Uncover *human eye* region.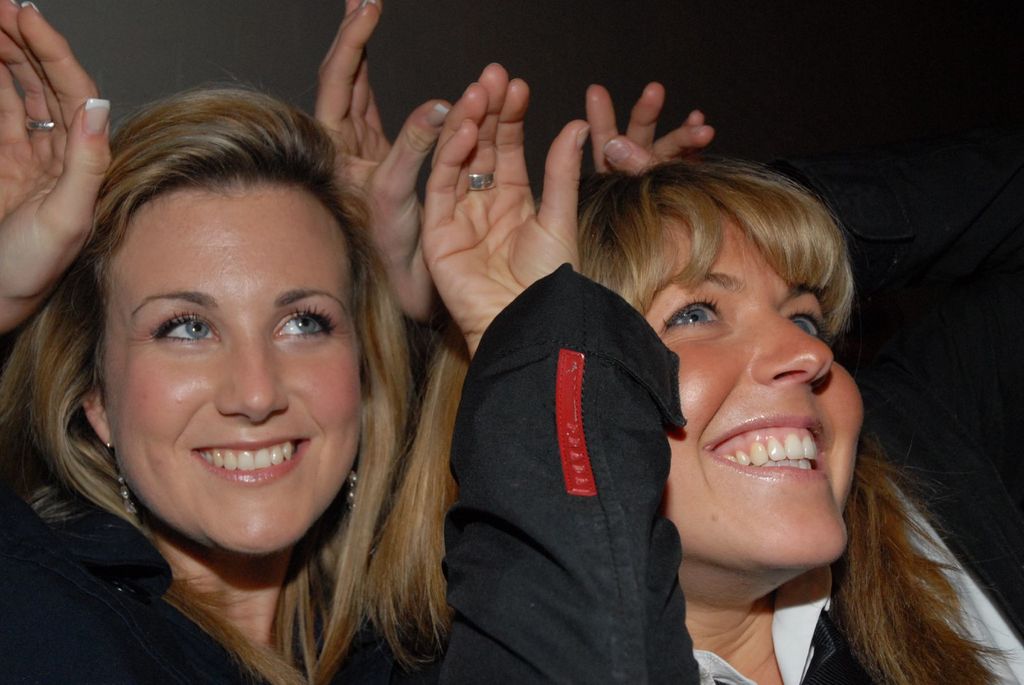
Uncovered: x1=656, y1=295, x2=725, y2=334.
